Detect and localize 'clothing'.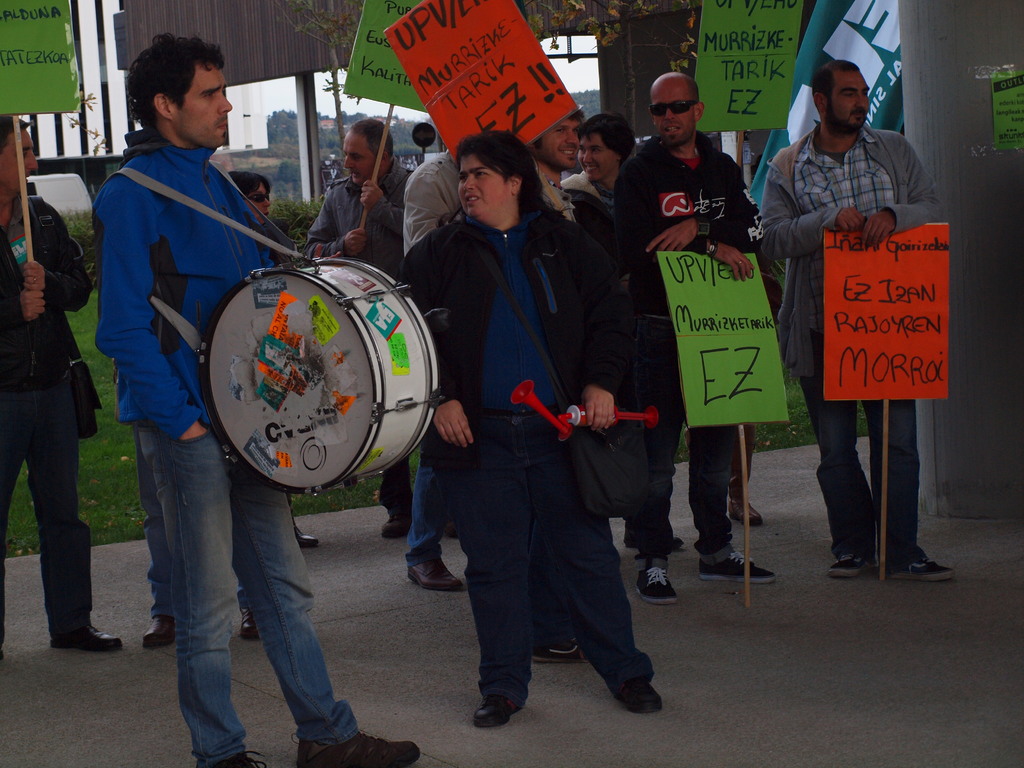
Localized at 555, 163, 636, 503.
